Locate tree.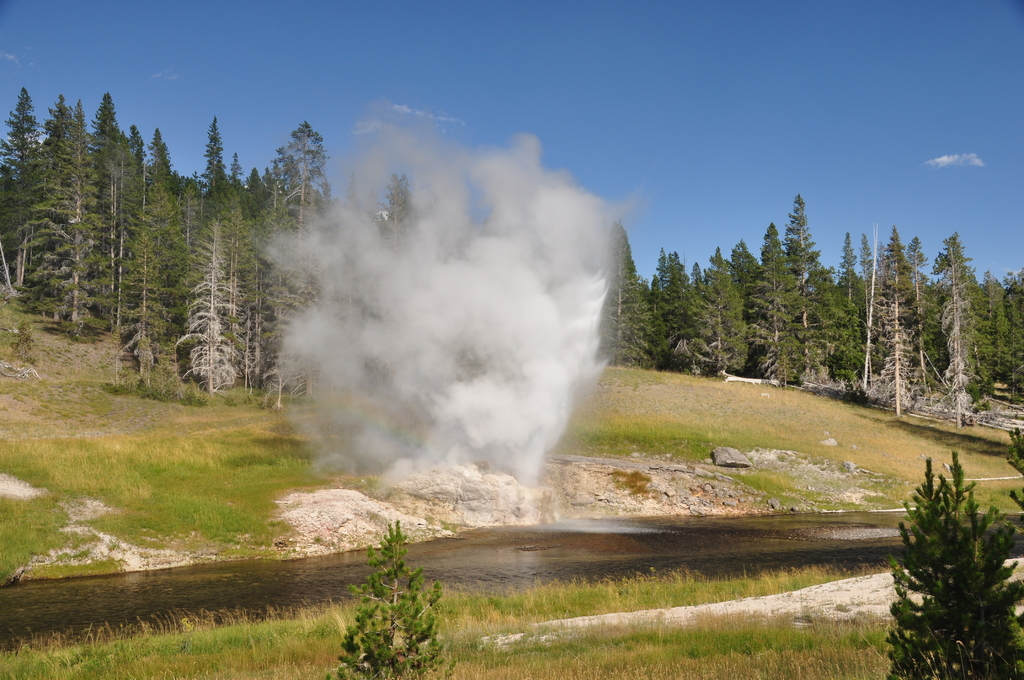
Bounding box: (left=1000, top=424, right=1023, bottom=515).
